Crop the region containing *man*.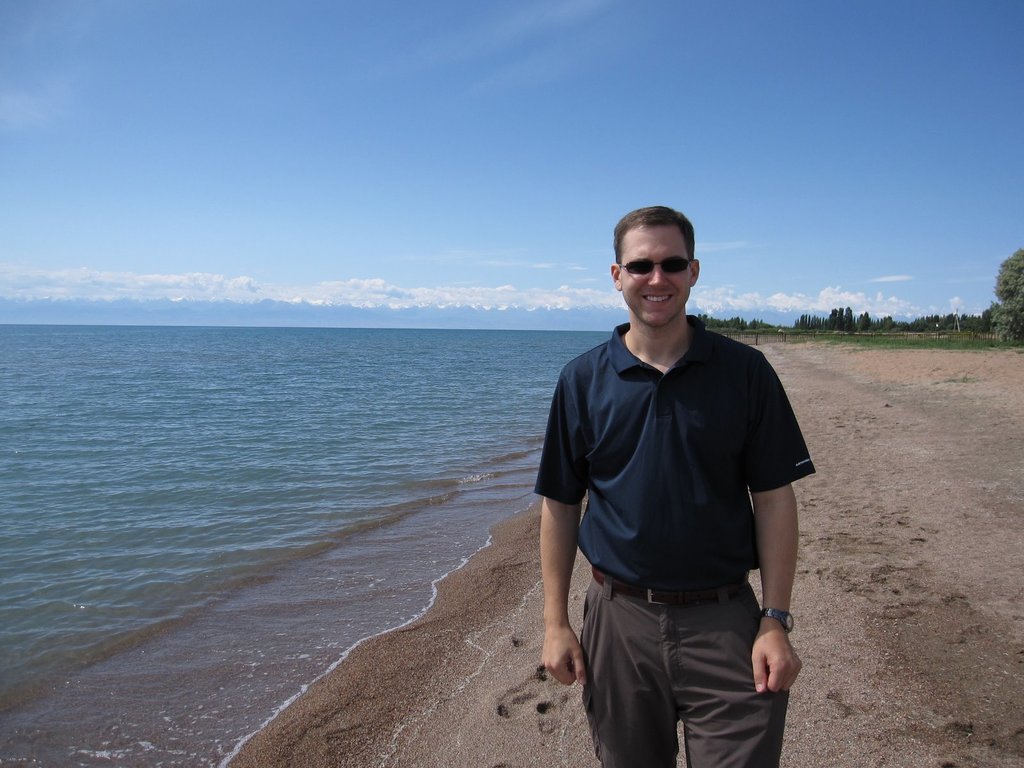
Crop region: crop(531, 205, 817, 767).
